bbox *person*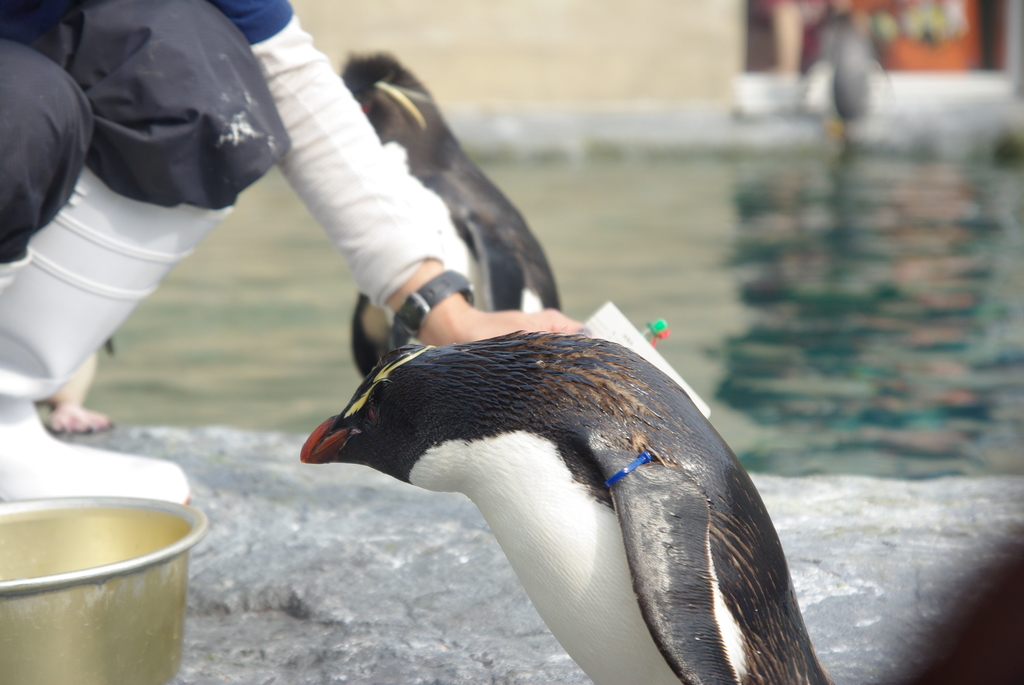
box(0, 0, 573, 499)
